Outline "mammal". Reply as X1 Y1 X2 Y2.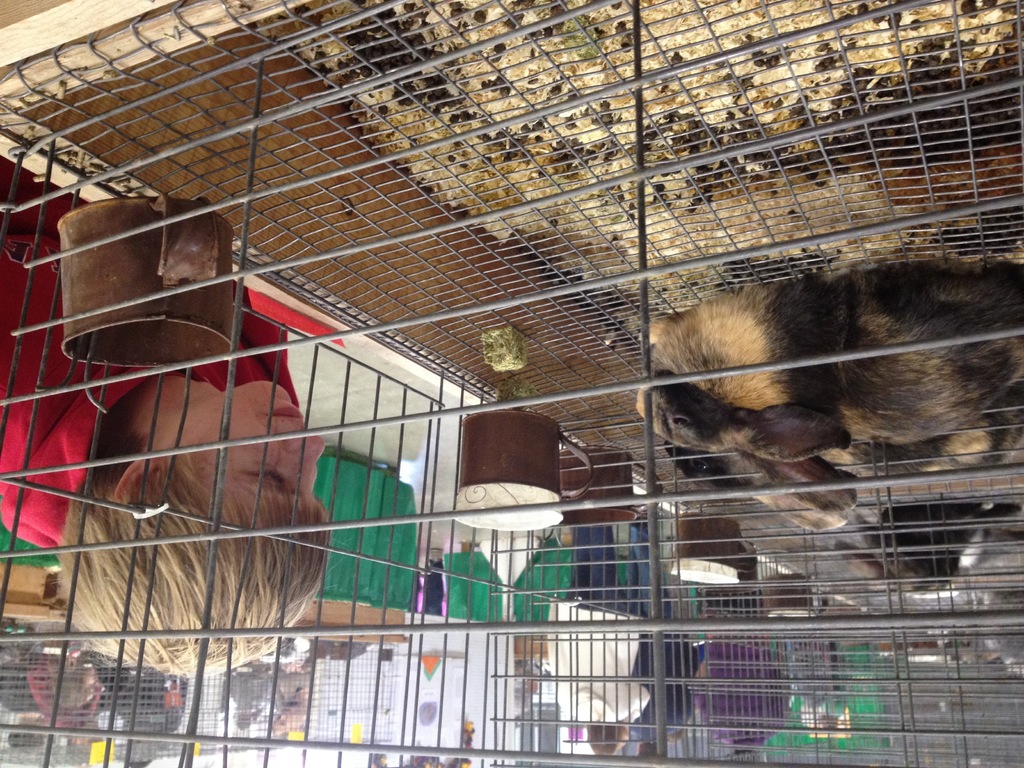
665 431 1023 532.
